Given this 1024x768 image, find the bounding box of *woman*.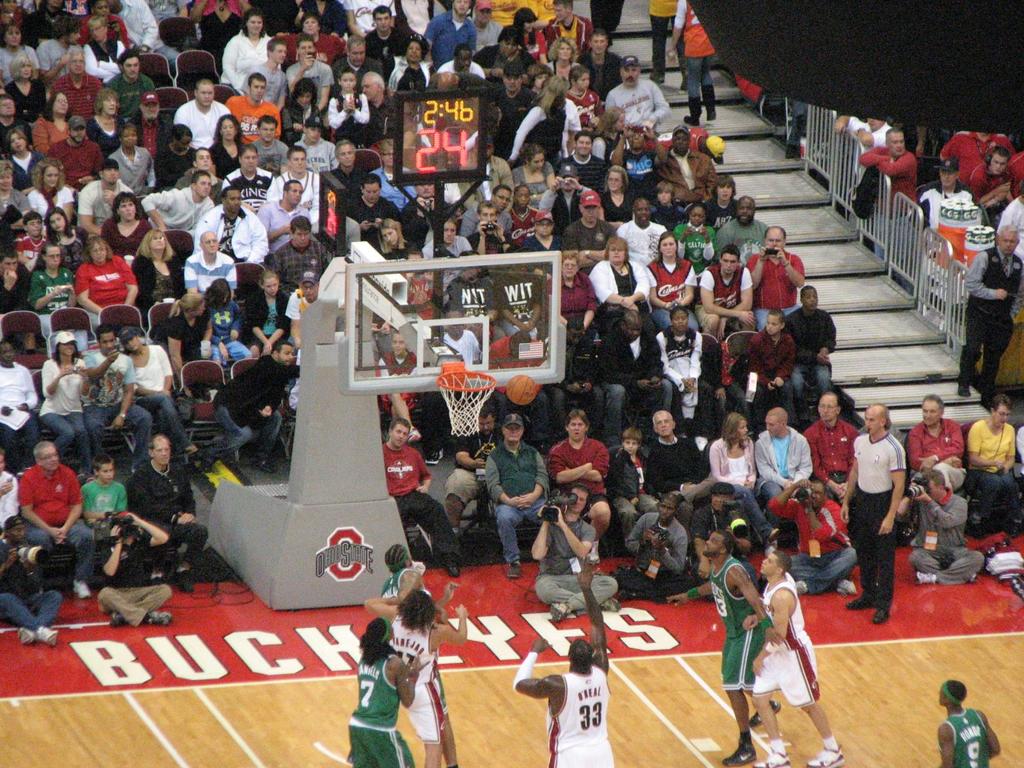
[45,208,88,274].
